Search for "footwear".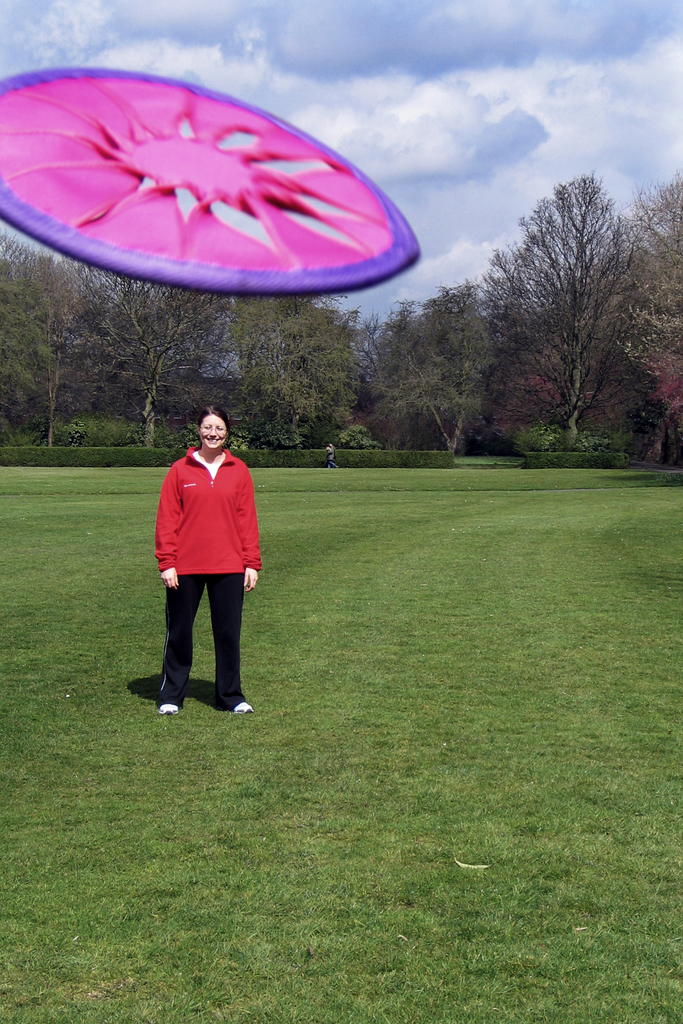
Found at <box>158,703,185,713</box>.
